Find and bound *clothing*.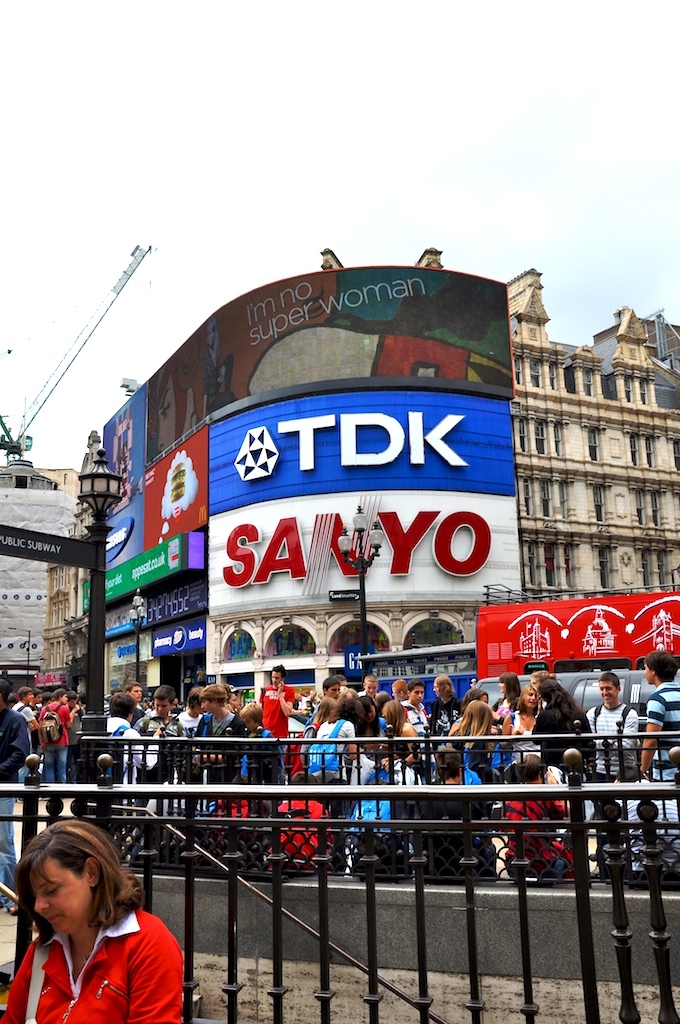
Bound: Rect(645, 684, 679, 789).
